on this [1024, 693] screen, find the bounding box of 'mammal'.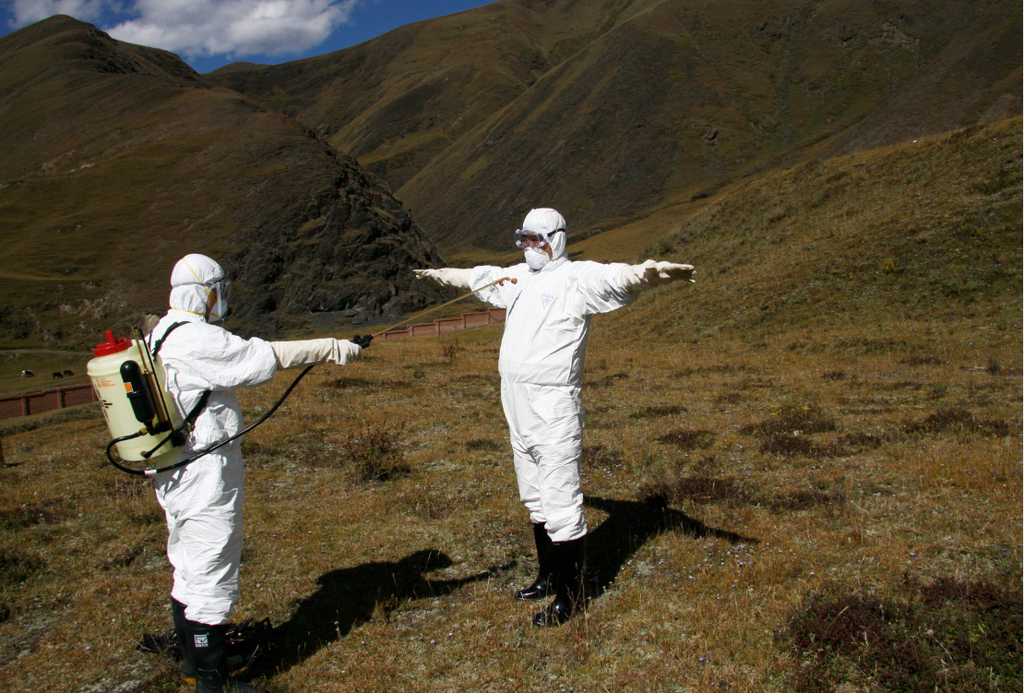
Bounding box: locate(437, 162, 683, 627).
